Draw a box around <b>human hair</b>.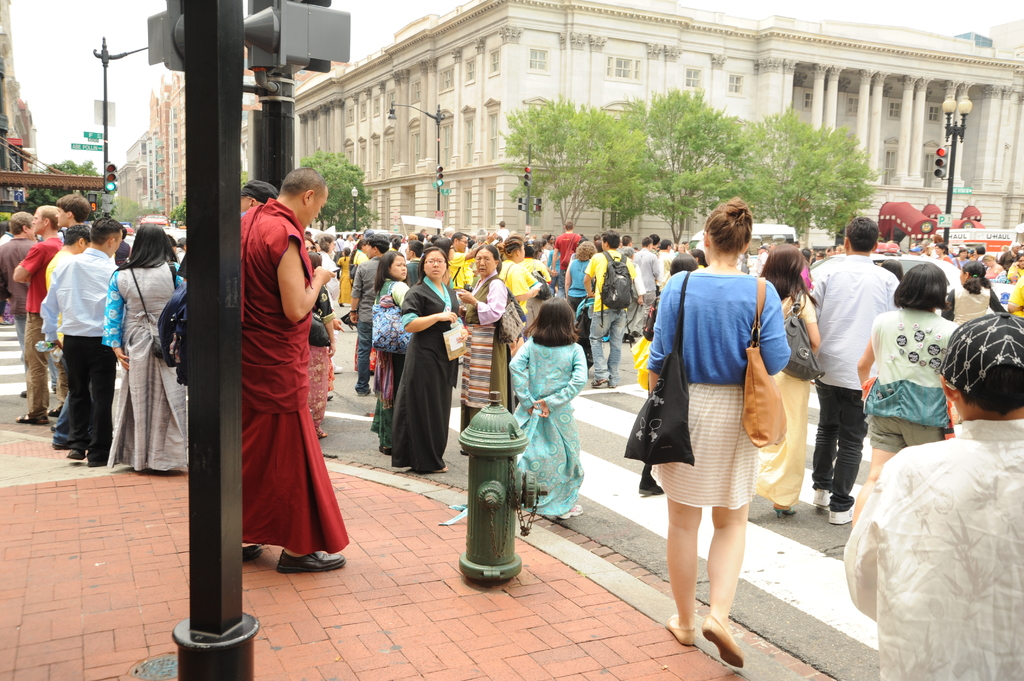
{"left": 8, "top": 212, "right": 34, "bottom": 236}.
